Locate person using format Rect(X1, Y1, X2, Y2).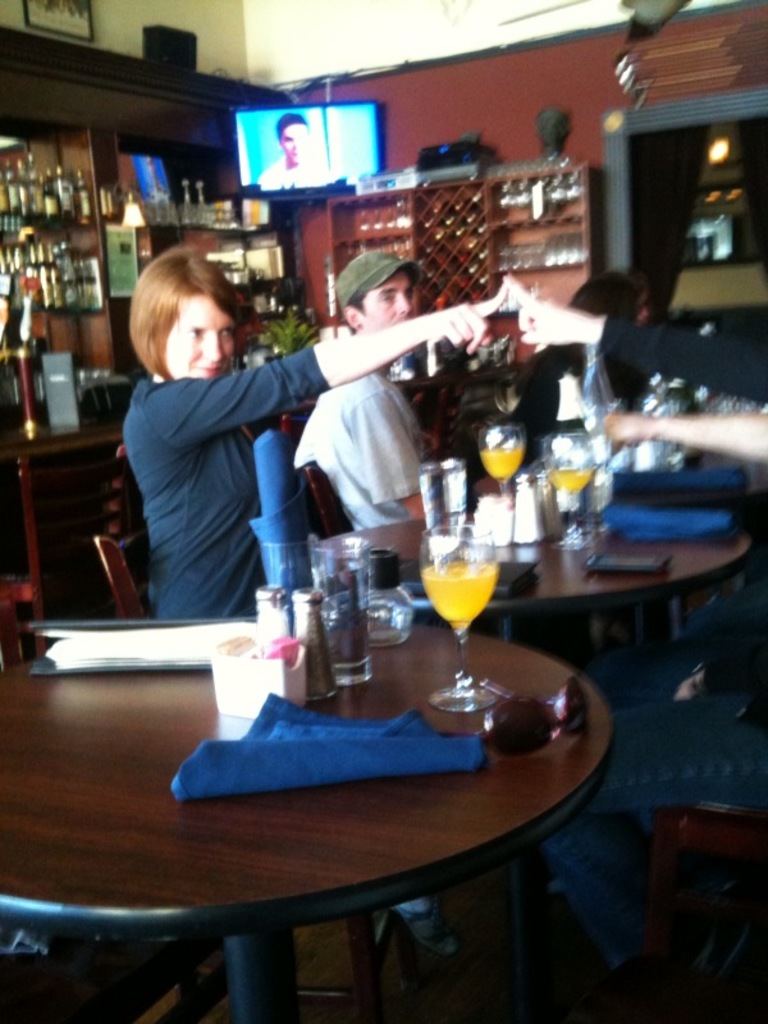
Rect(273, 109, 330, 197).
